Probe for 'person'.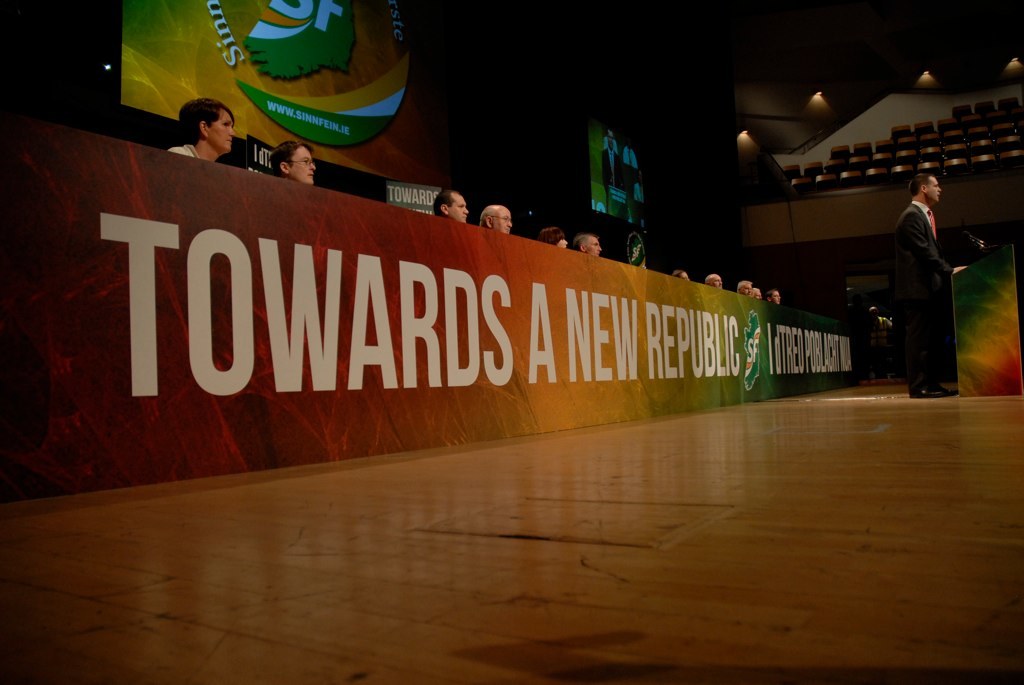
Probe result: (x1=735, y1=280, x2=753, y2=295).
